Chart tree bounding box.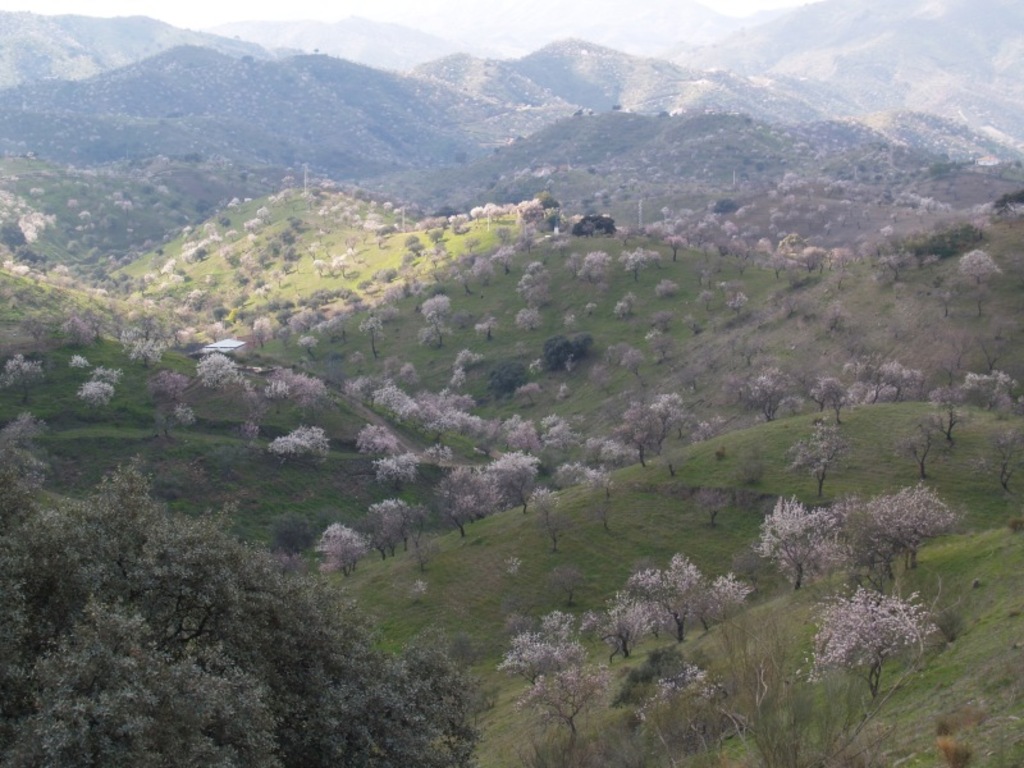
Charted: left=925, top=383, right=959, bottom=449.
